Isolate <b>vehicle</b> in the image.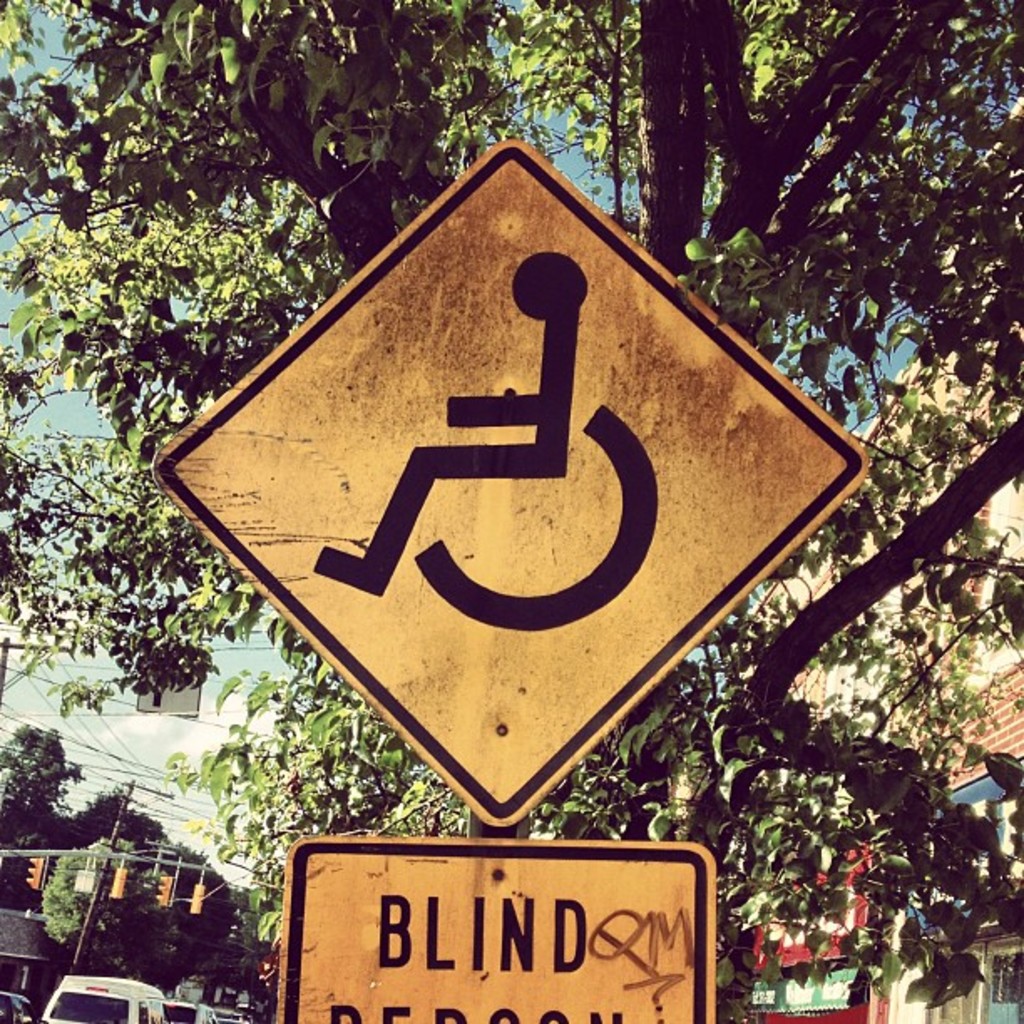
Isolated region: bbox=[0, 991, 37, 1021].
